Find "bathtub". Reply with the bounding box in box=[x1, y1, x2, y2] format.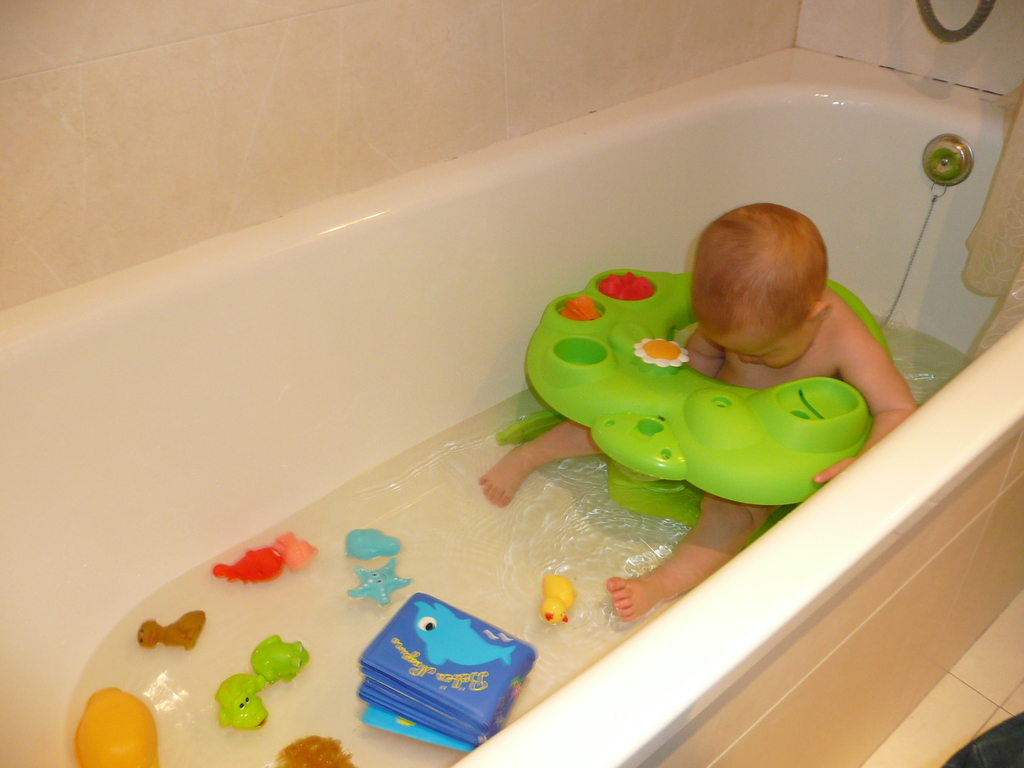
box=[0, 45, 1023, 767].
